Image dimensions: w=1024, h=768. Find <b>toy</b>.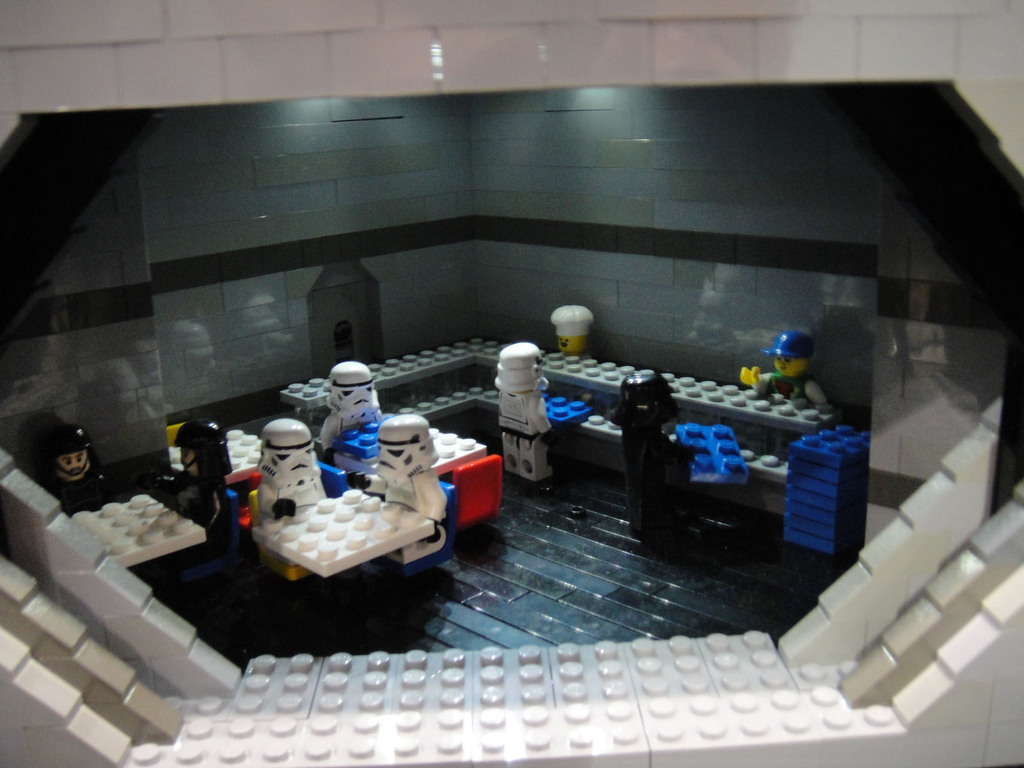
x1=493, y1=343, x2=556, y2=488.
